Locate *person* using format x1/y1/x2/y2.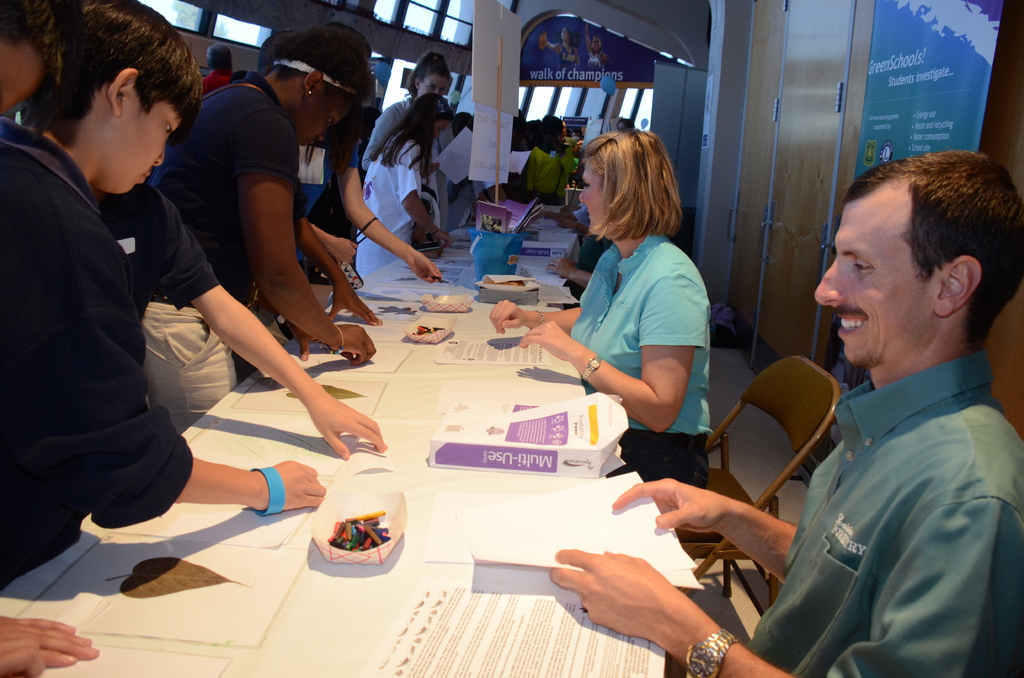
484/131/717/493.
